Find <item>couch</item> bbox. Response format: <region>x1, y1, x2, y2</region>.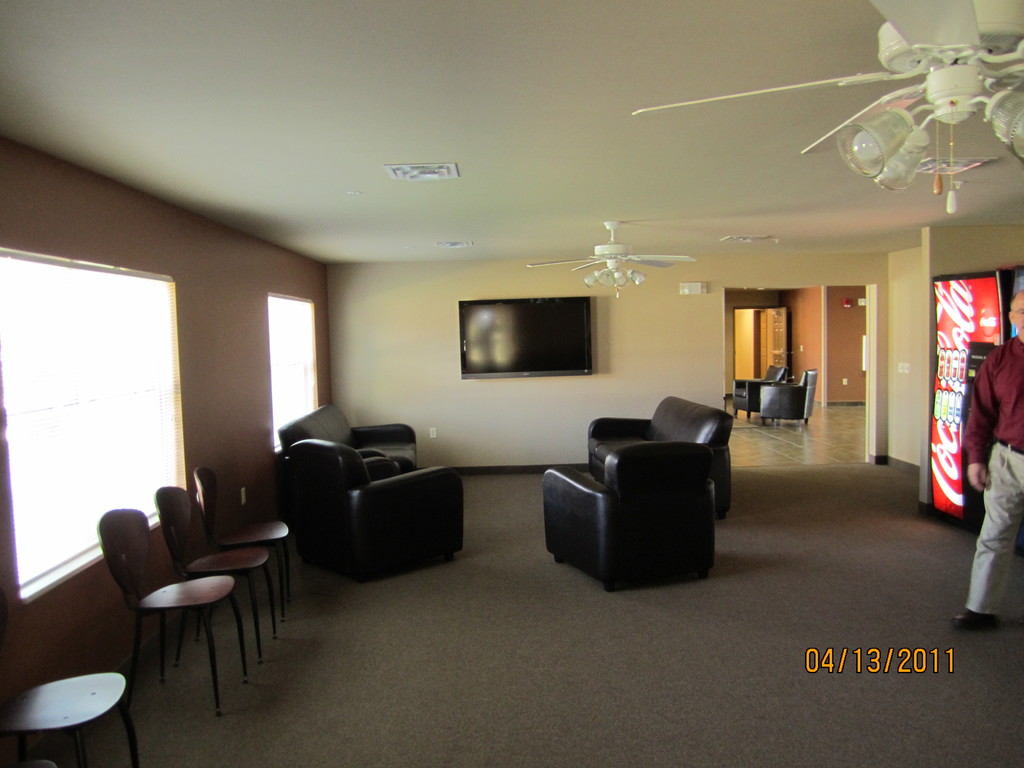
<region>587, 397, 735, 515</region>.
